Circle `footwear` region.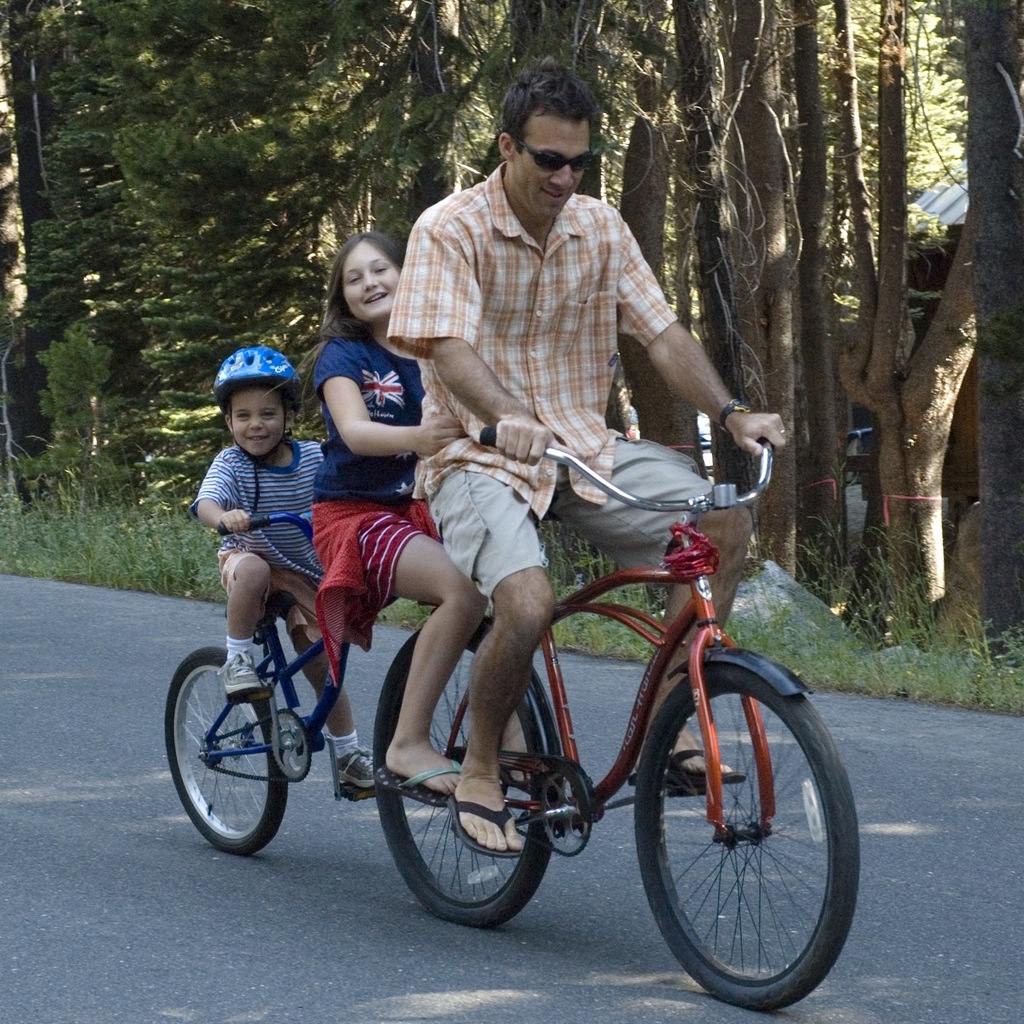
Region: select_region(626, 748, 741, 786).
